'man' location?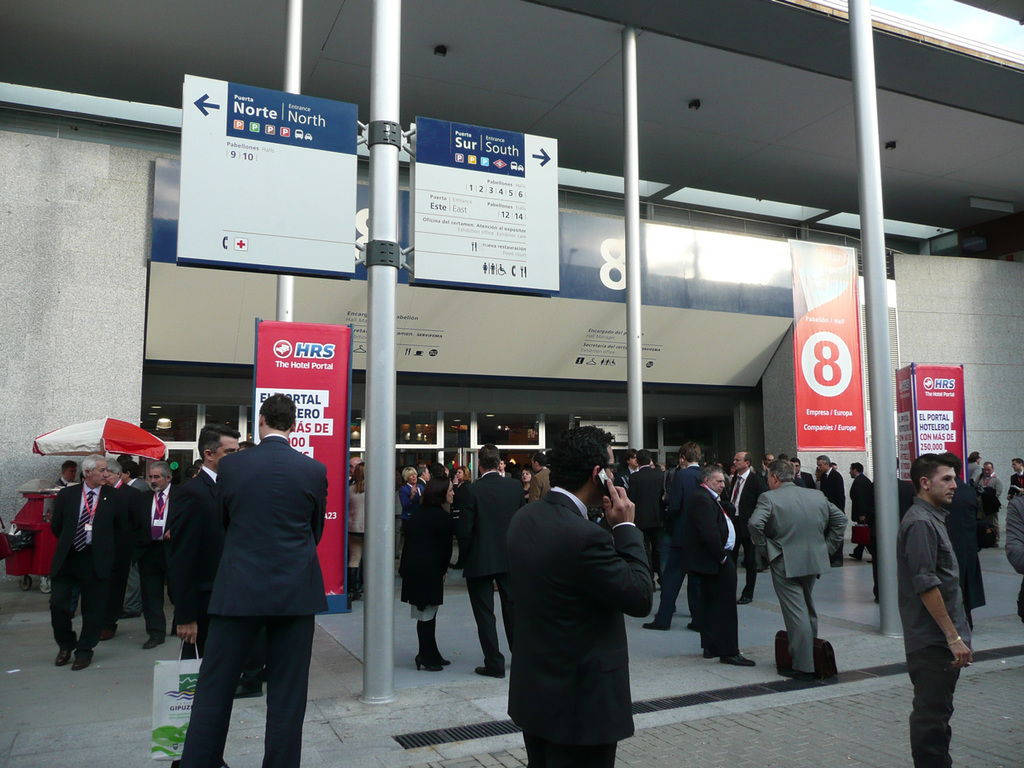
984, 459, 1003, 552
